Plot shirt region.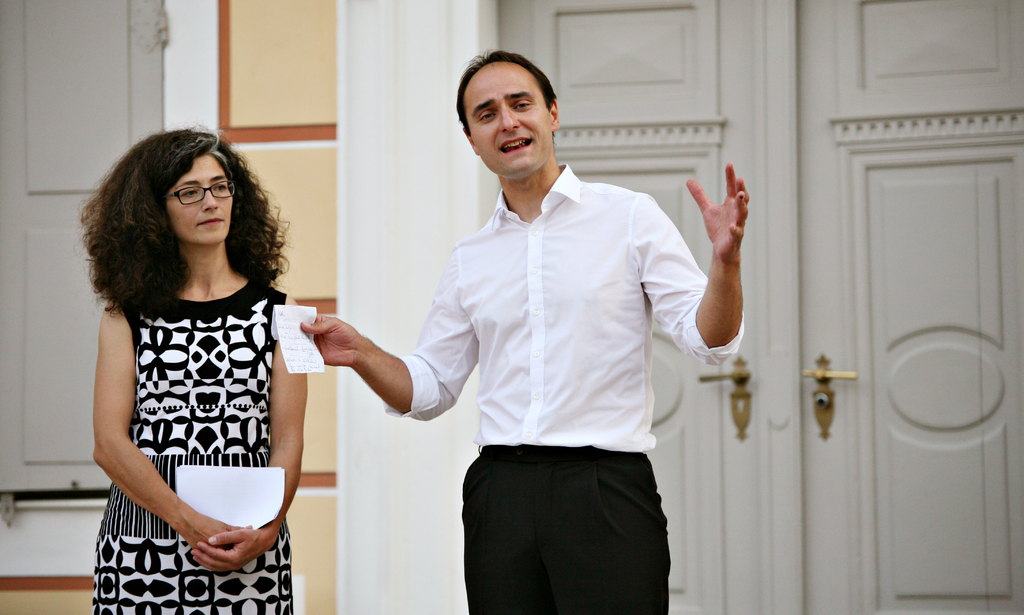
Plotted at [385, 163, 742, 451].
